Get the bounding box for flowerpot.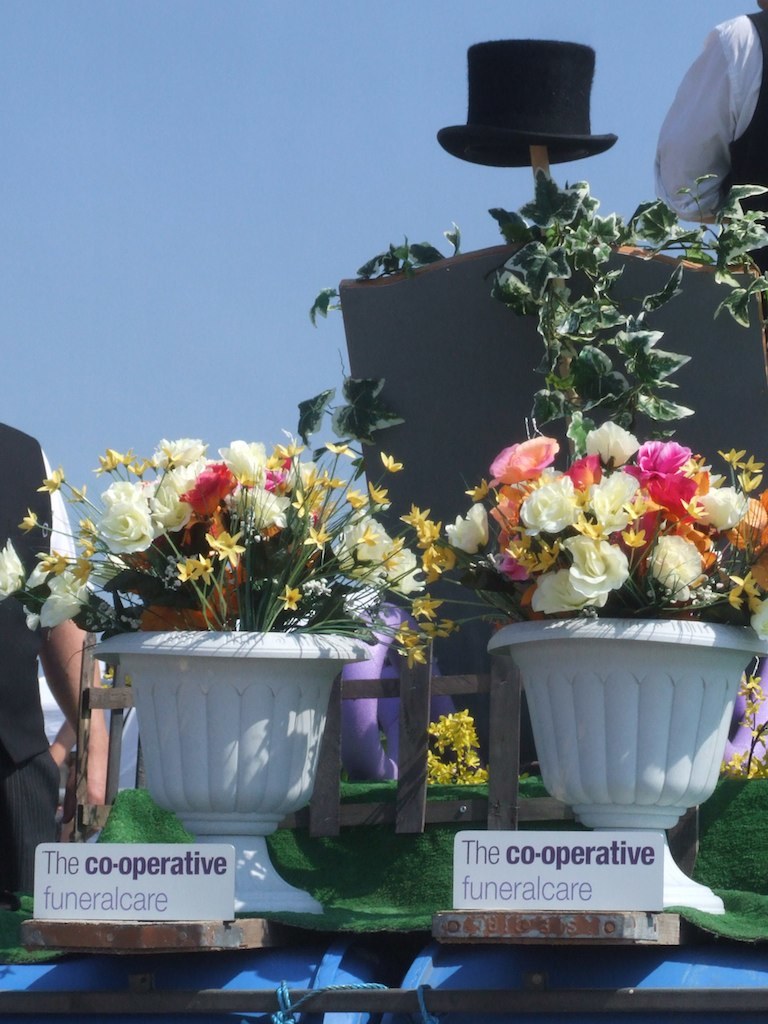
rect(514, 635, 748, 842).
